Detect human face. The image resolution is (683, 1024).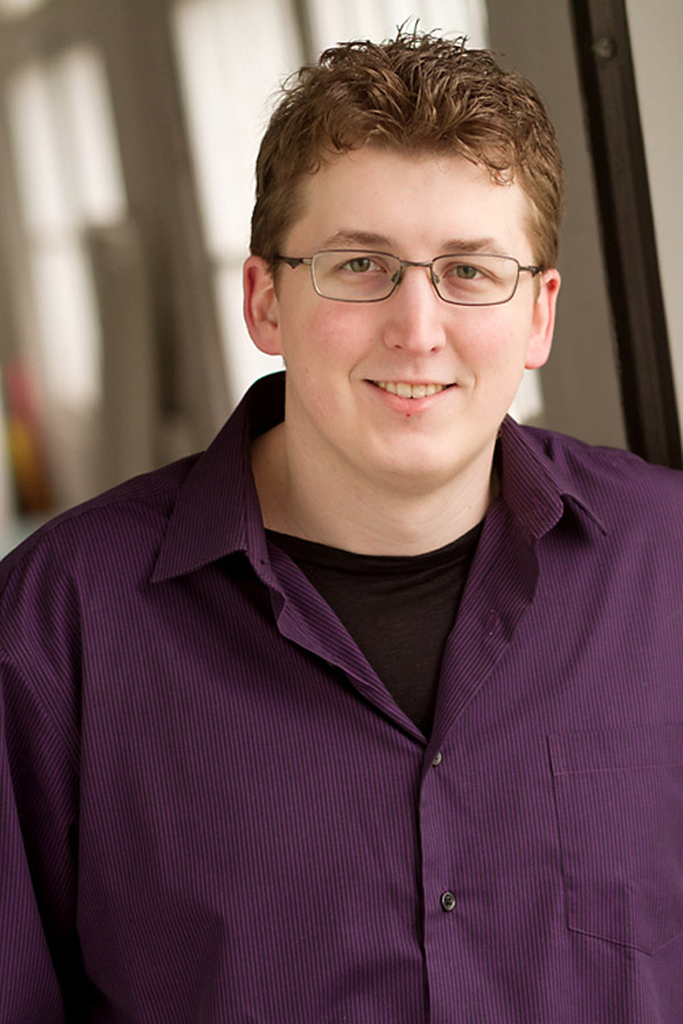
<bbox>280, 153, 537, 480</bbox>.
